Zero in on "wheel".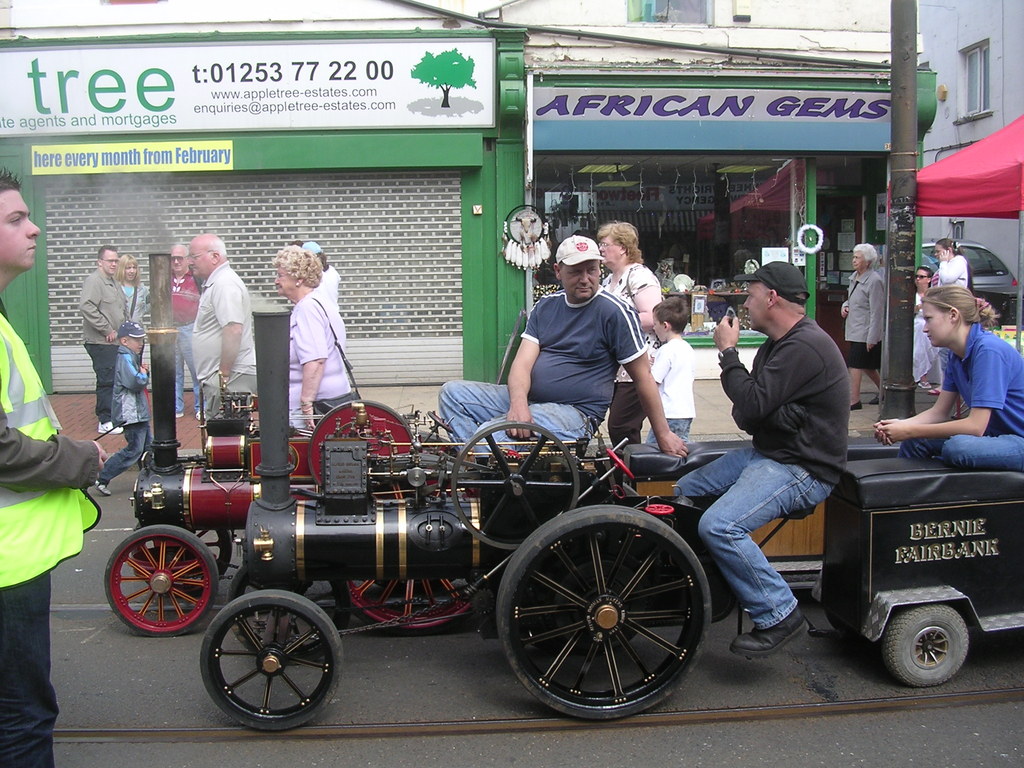
Zeroed in: x1=137, y1=522, x2=231, y2=594.
